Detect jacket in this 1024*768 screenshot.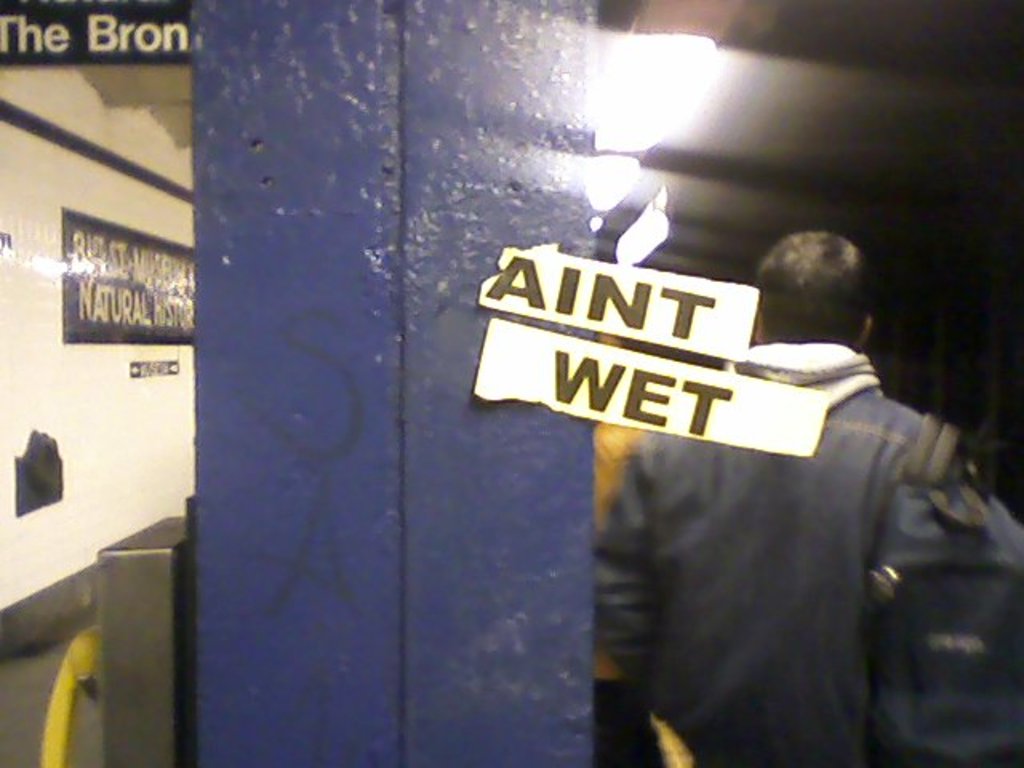
Detection: x1=592, y1=342, x2=981, y2=766.
